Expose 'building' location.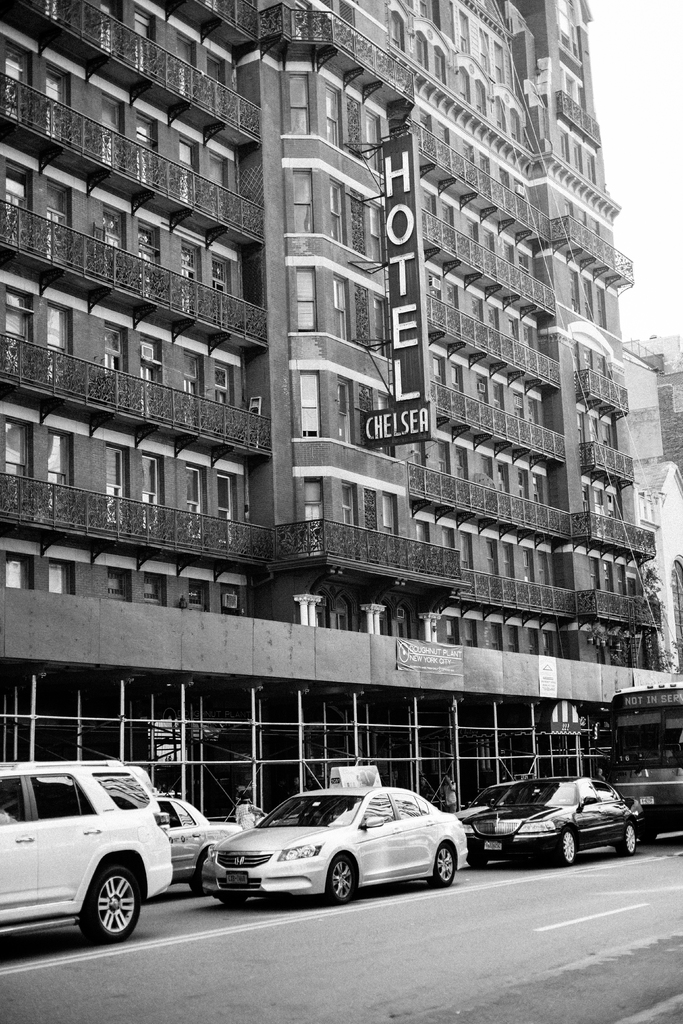
Exposed at [0, 0, 682, 824].
